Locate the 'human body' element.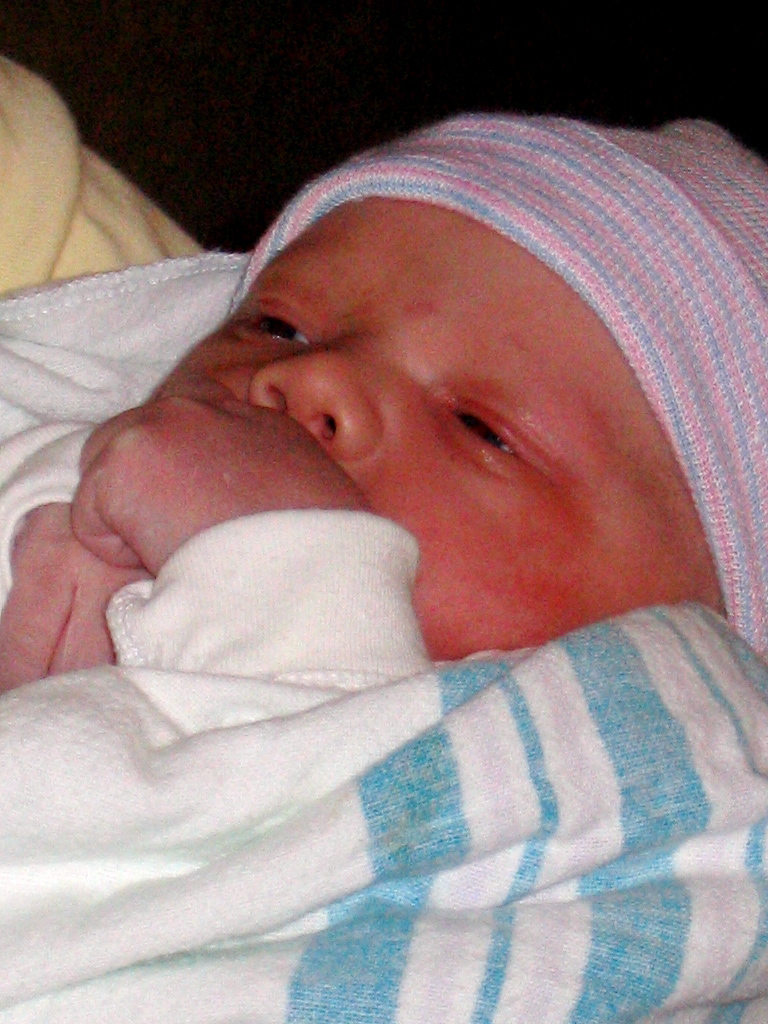
Element bbox: <box>4,105,767,768</box>.
